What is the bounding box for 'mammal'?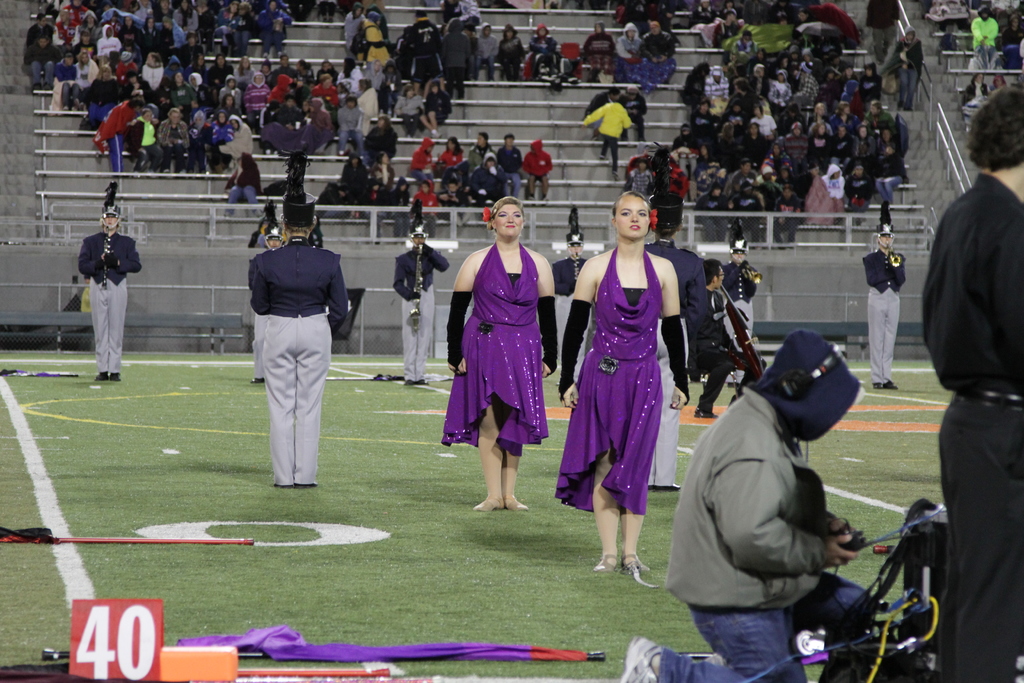
locate(239, 56, 255, 89).
